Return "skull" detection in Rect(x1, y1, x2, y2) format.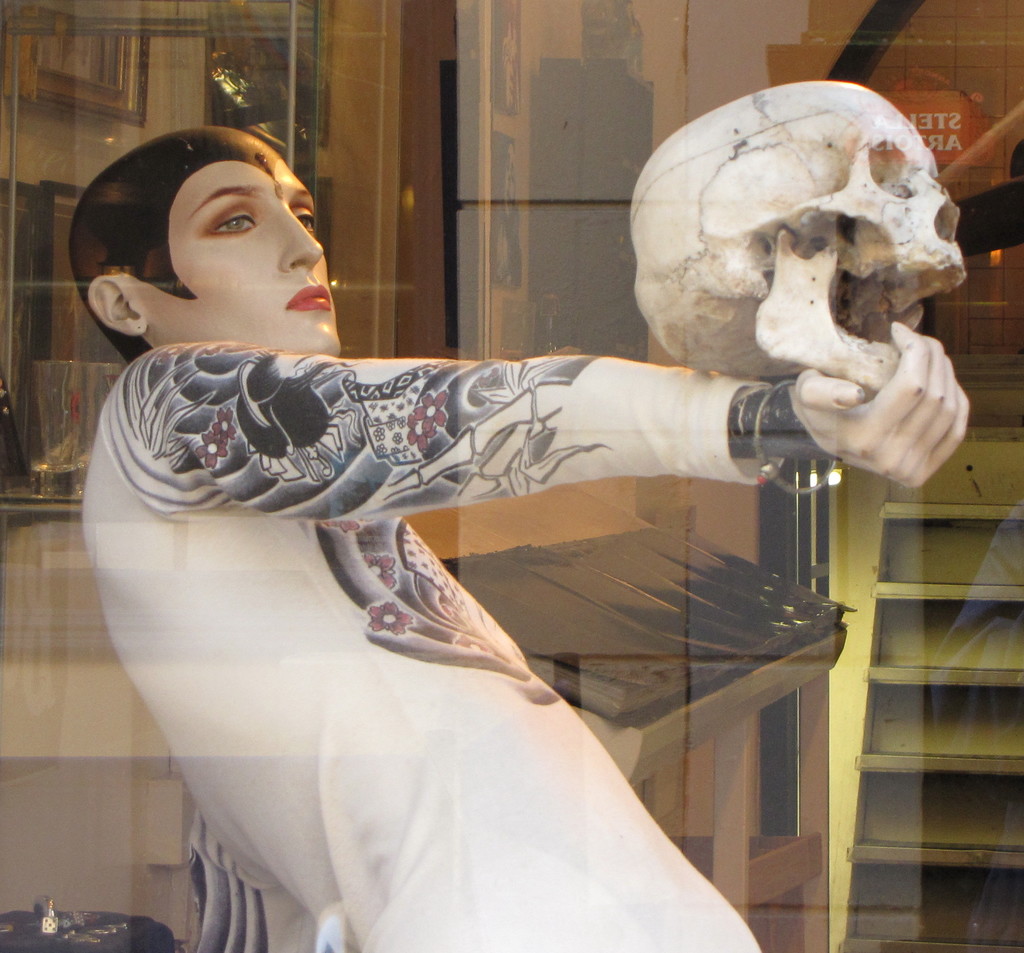
Rect(613, 78, 984, 442).
